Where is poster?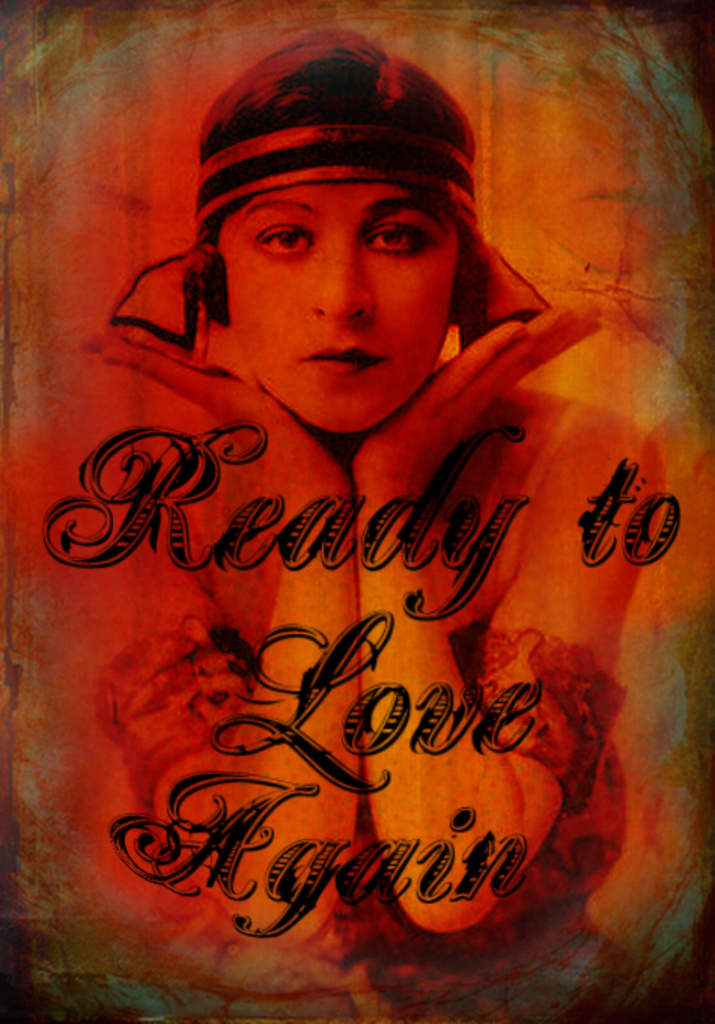
0, 0, 713, 1022.
